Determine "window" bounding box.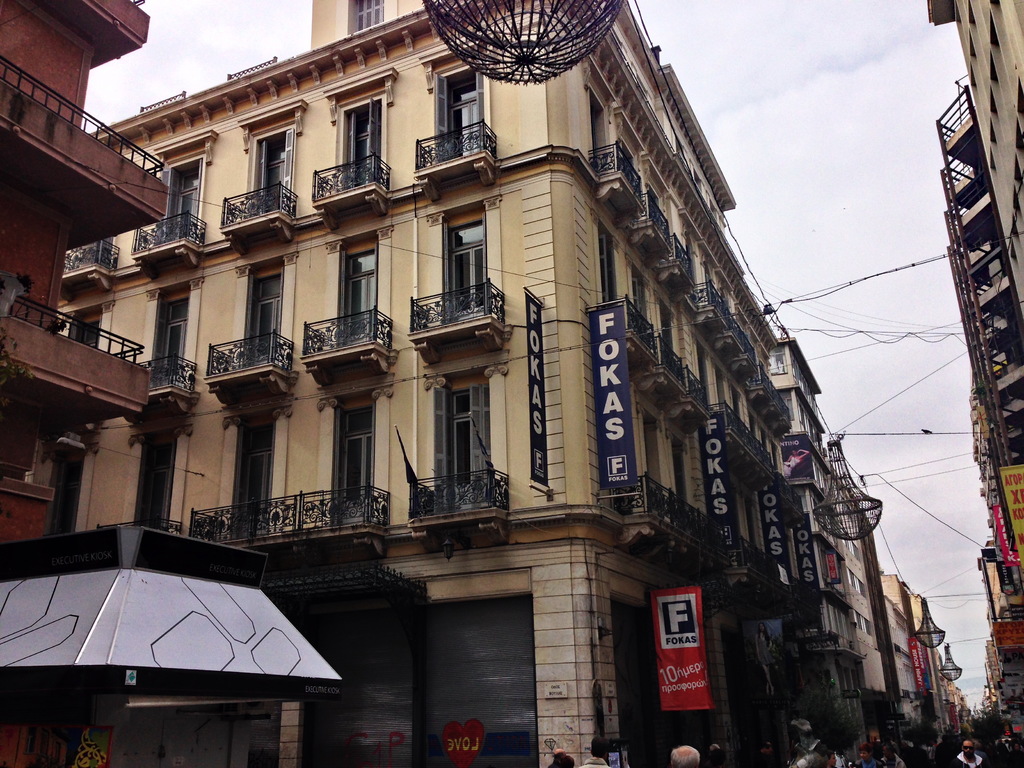
Determined: {"left": 344, "top": 99, "right": 381, "bottom": 192}.
